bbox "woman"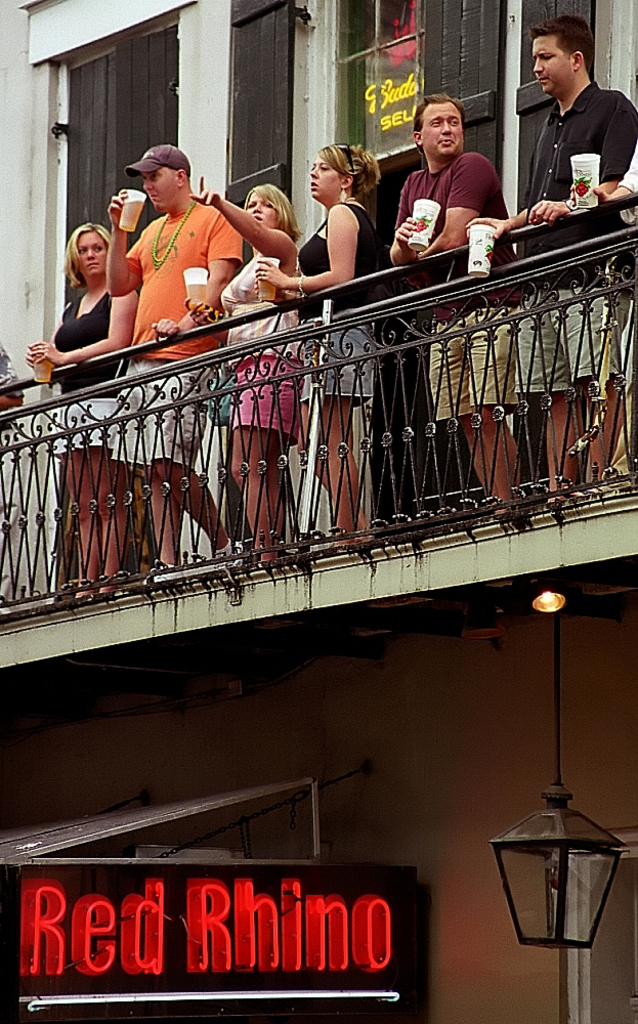
bbox=[24, 224, 140, 597]
